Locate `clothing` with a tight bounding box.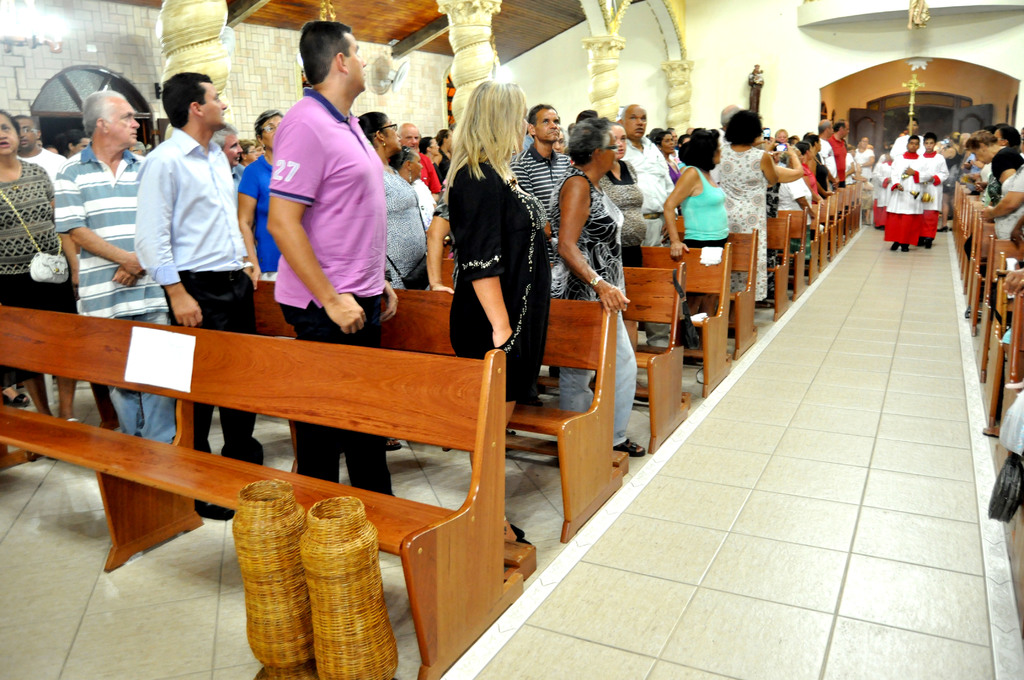
bbox=(716, 147, 770, 302).
